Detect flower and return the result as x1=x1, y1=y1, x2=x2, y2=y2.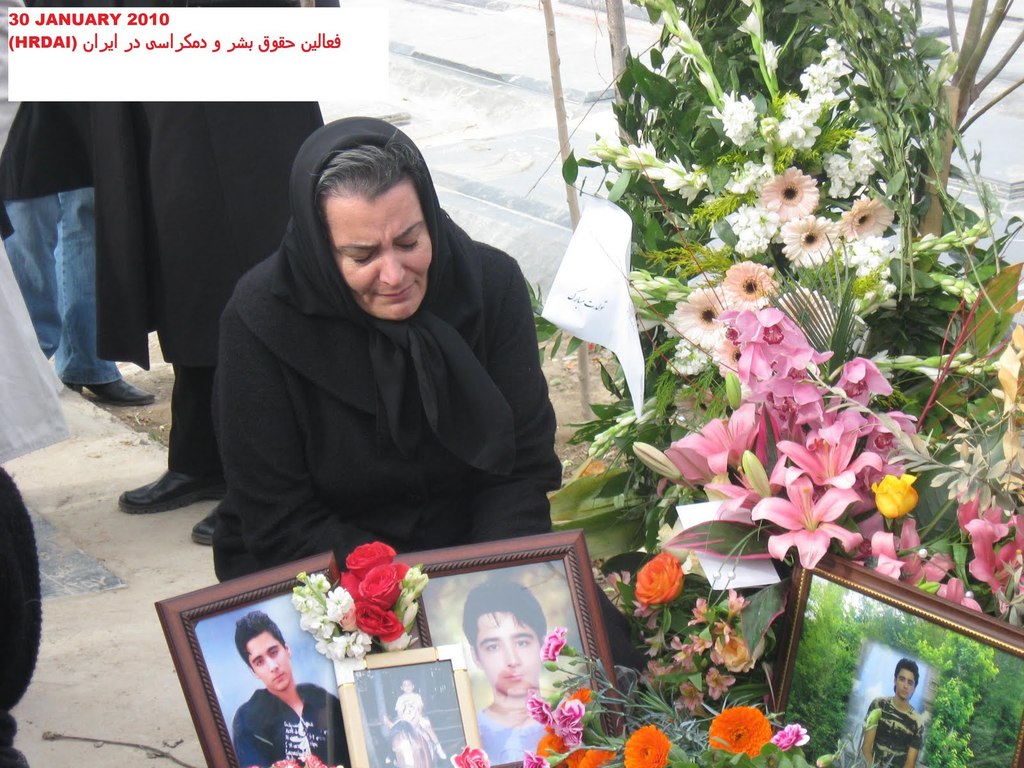
x1=835, y1=207, x2=895, y2=269.
